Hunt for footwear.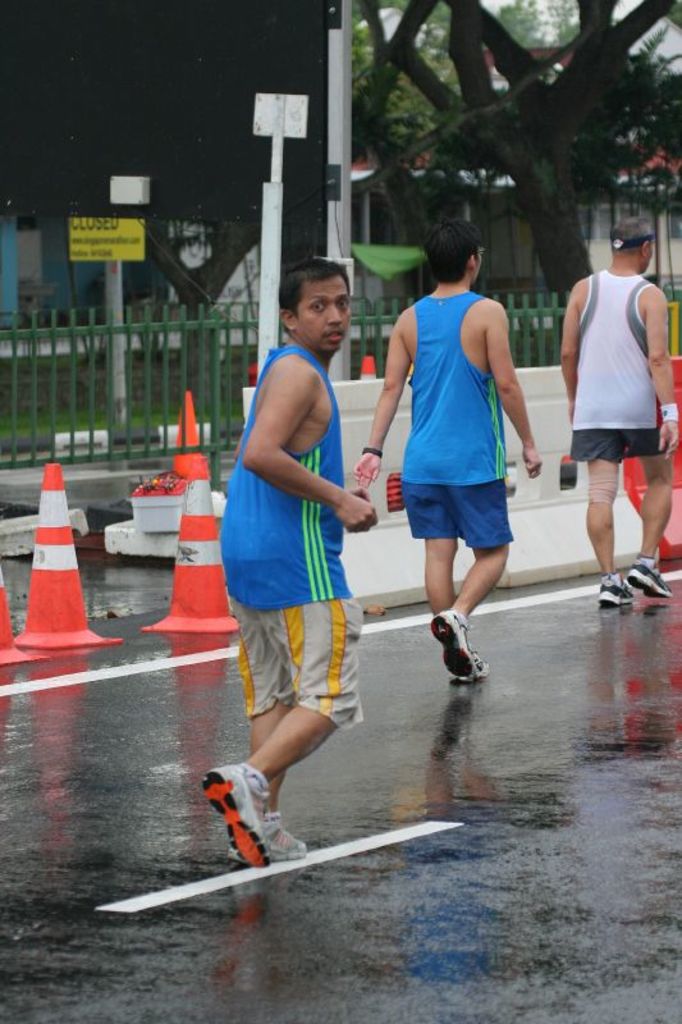
Hunted down at x1=225, y1=809, x2=310, y2=859.
